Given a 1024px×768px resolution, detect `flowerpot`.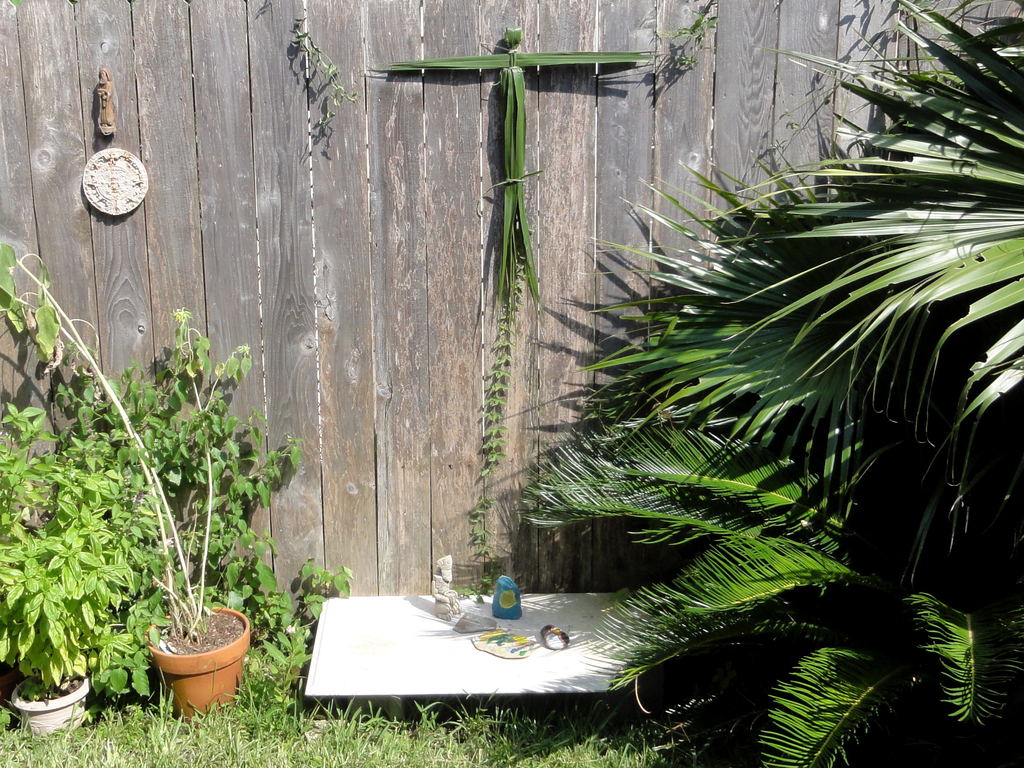
crop(138, 623, 253, 716).
